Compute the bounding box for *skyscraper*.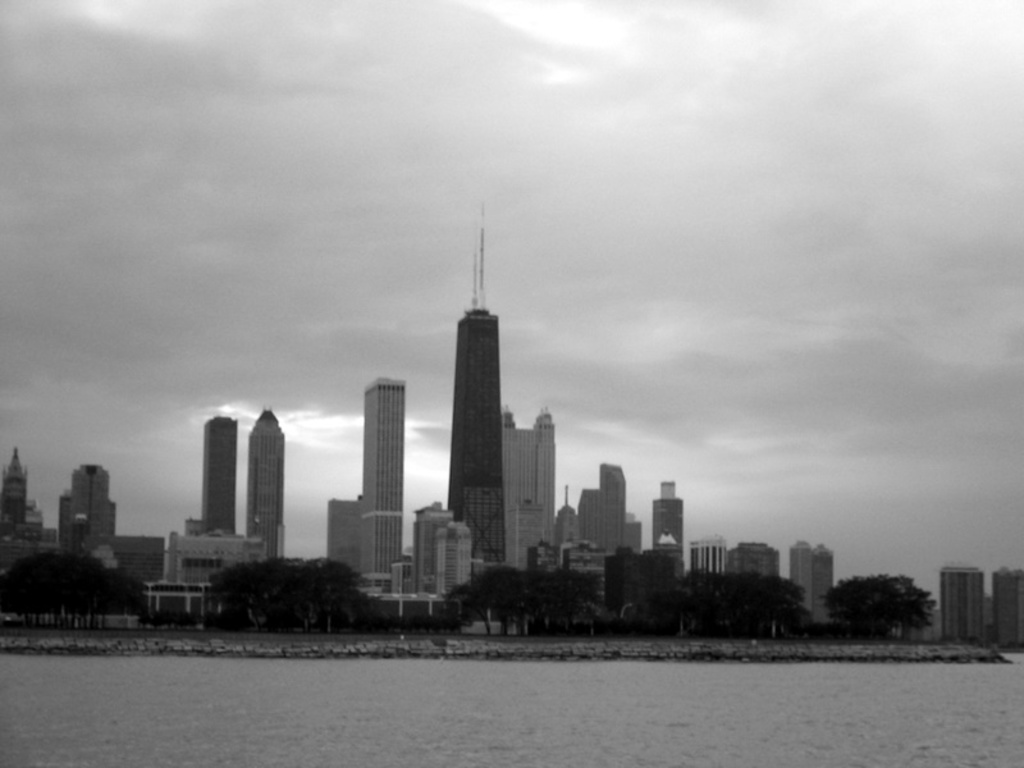
crop(991, 554, 1023, 650).
